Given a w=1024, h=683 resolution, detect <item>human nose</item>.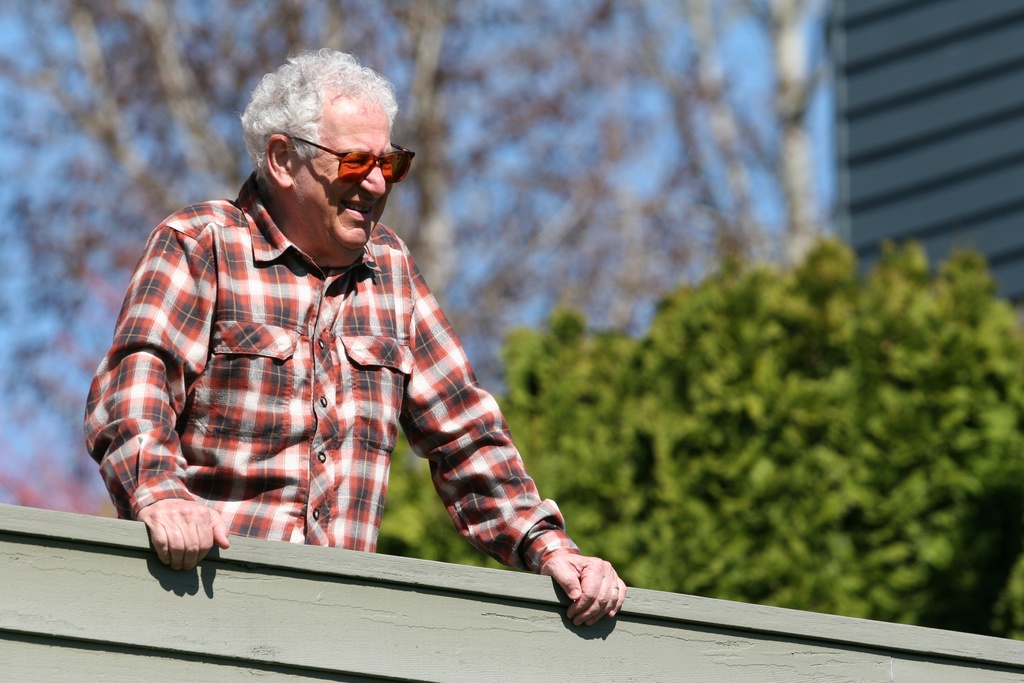
[360,155,388,202].
